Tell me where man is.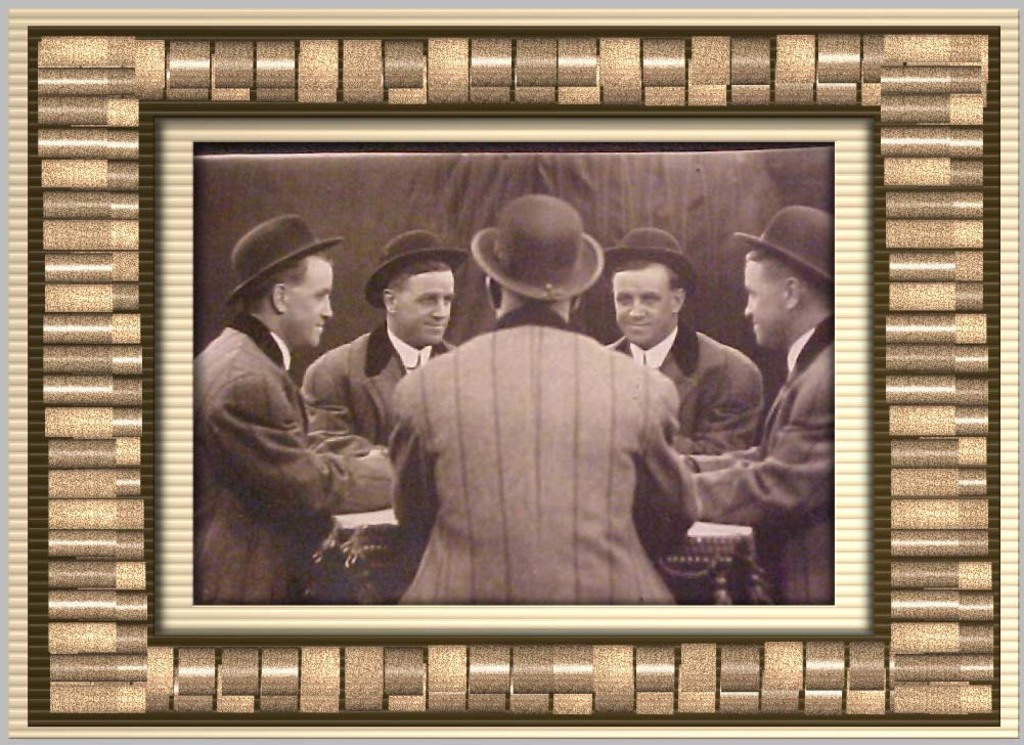
man is at x1=188 y1=214 x2=384 y2=599.
